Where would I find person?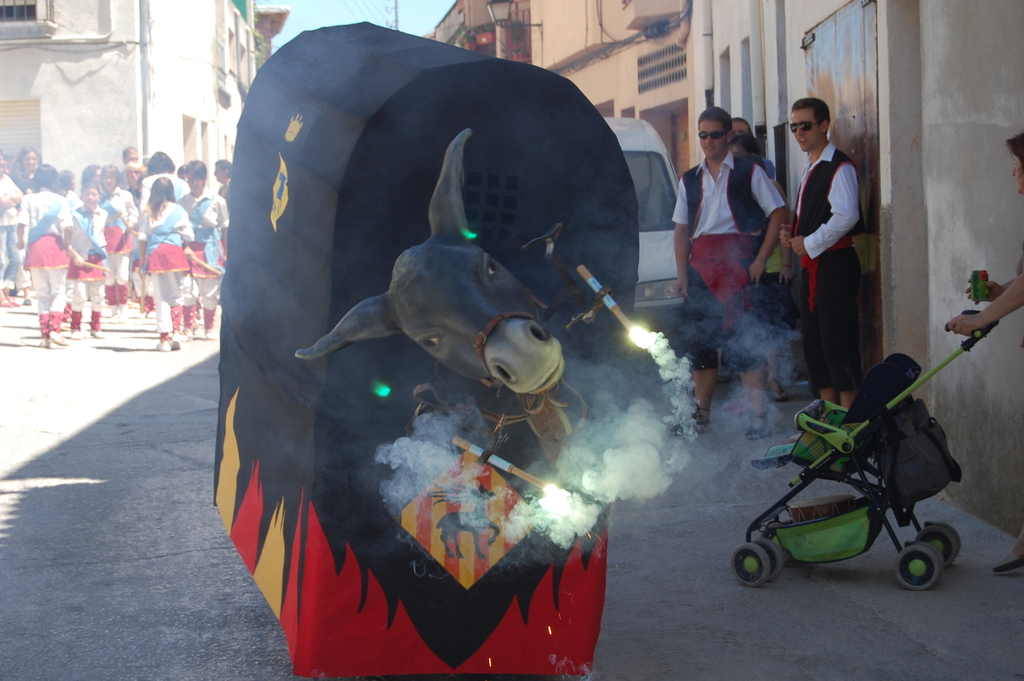
At select_region(212, 158, 231, 197).
